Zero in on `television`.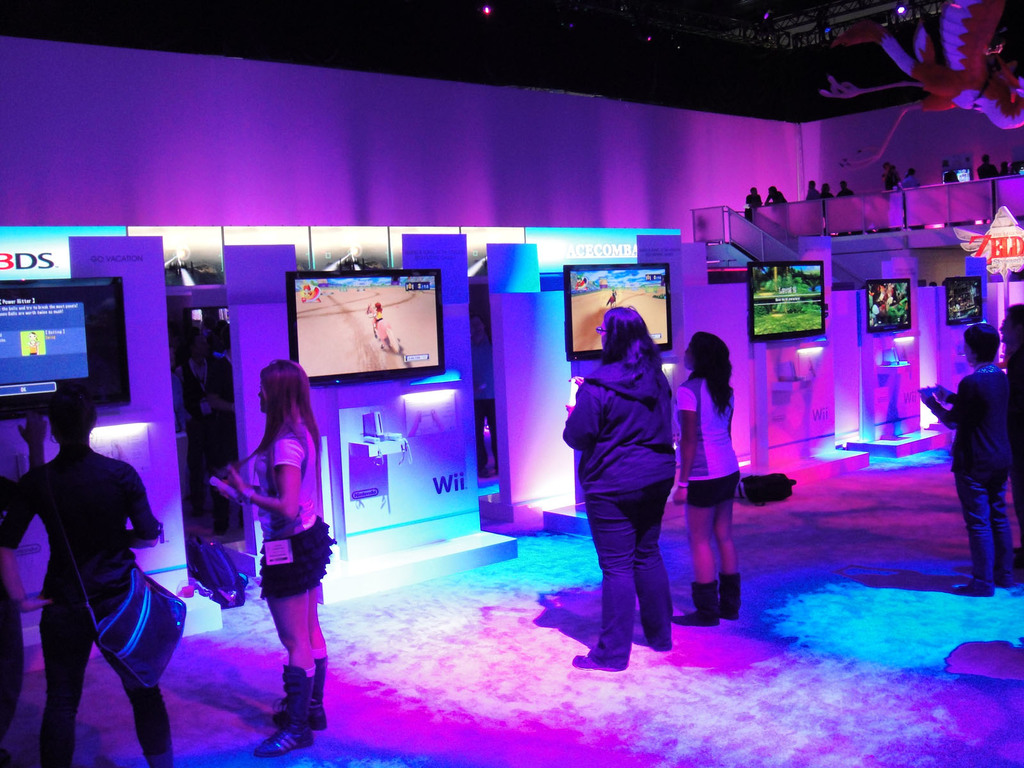
Zeroed in: x1=948, y1=273, x2=987, y2=323.
